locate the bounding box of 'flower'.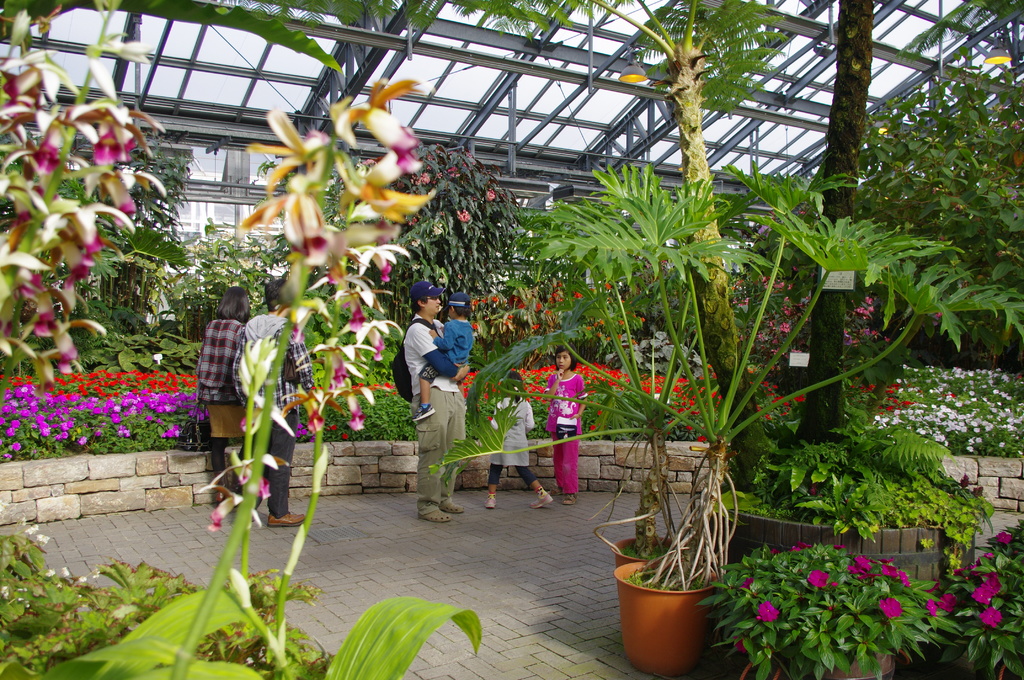
Bounding box: <region>798, 566, 804, 572</region>.
